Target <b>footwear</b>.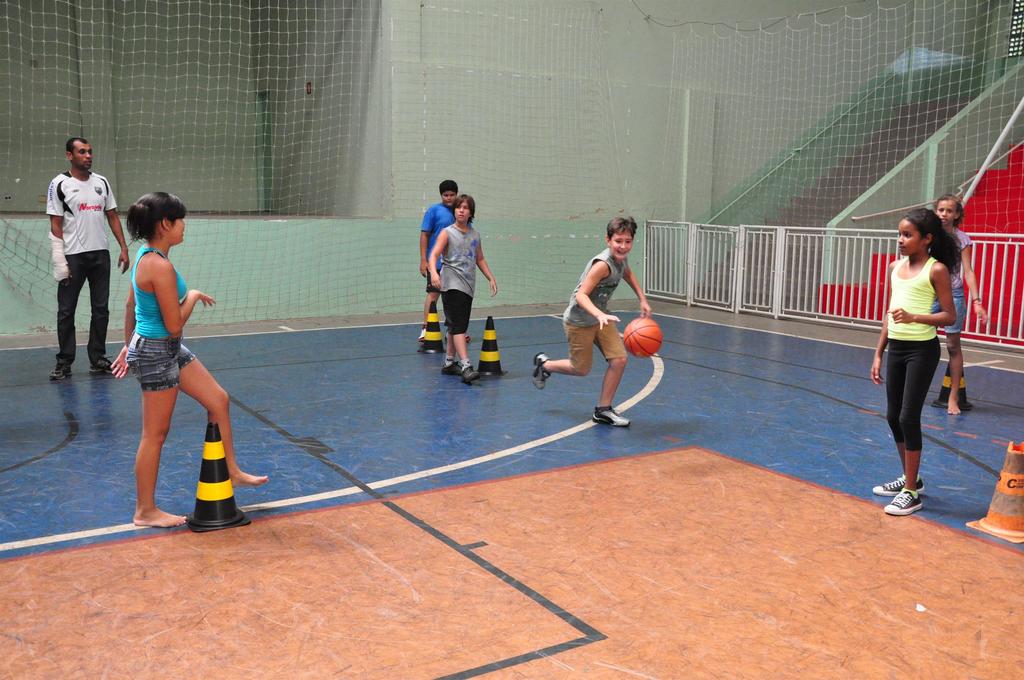
Target region: 440:359:463:376.
